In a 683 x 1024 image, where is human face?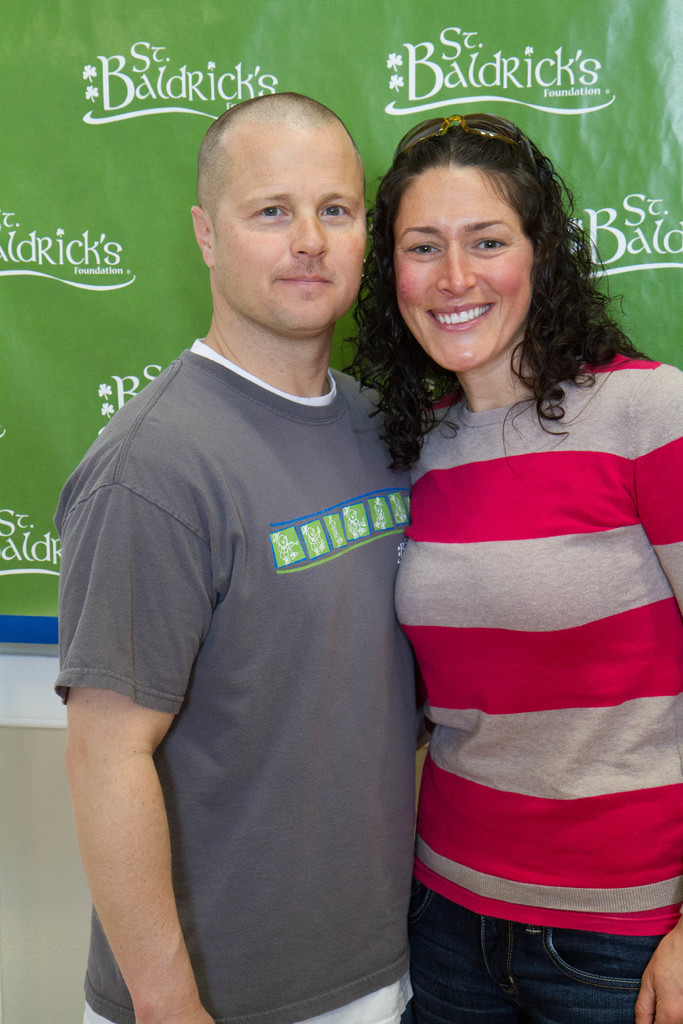
[209,127,368,335].
